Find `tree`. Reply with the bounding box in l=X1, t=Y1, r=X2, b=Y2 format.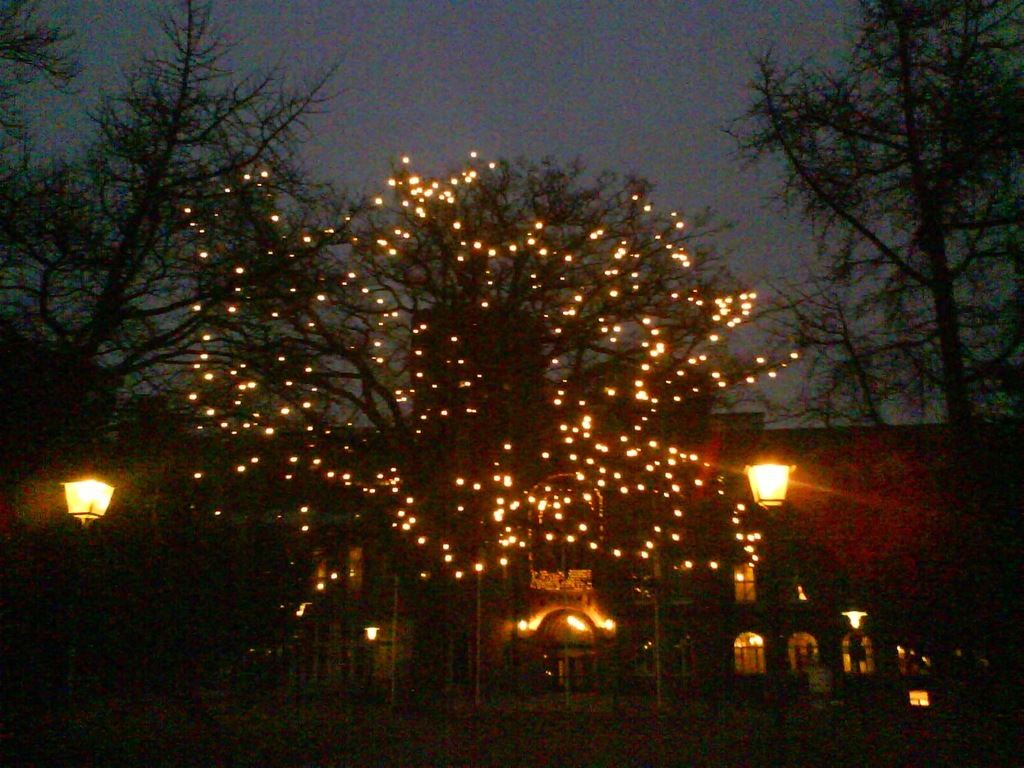
l=713, t=0, r=1023, b=538.
